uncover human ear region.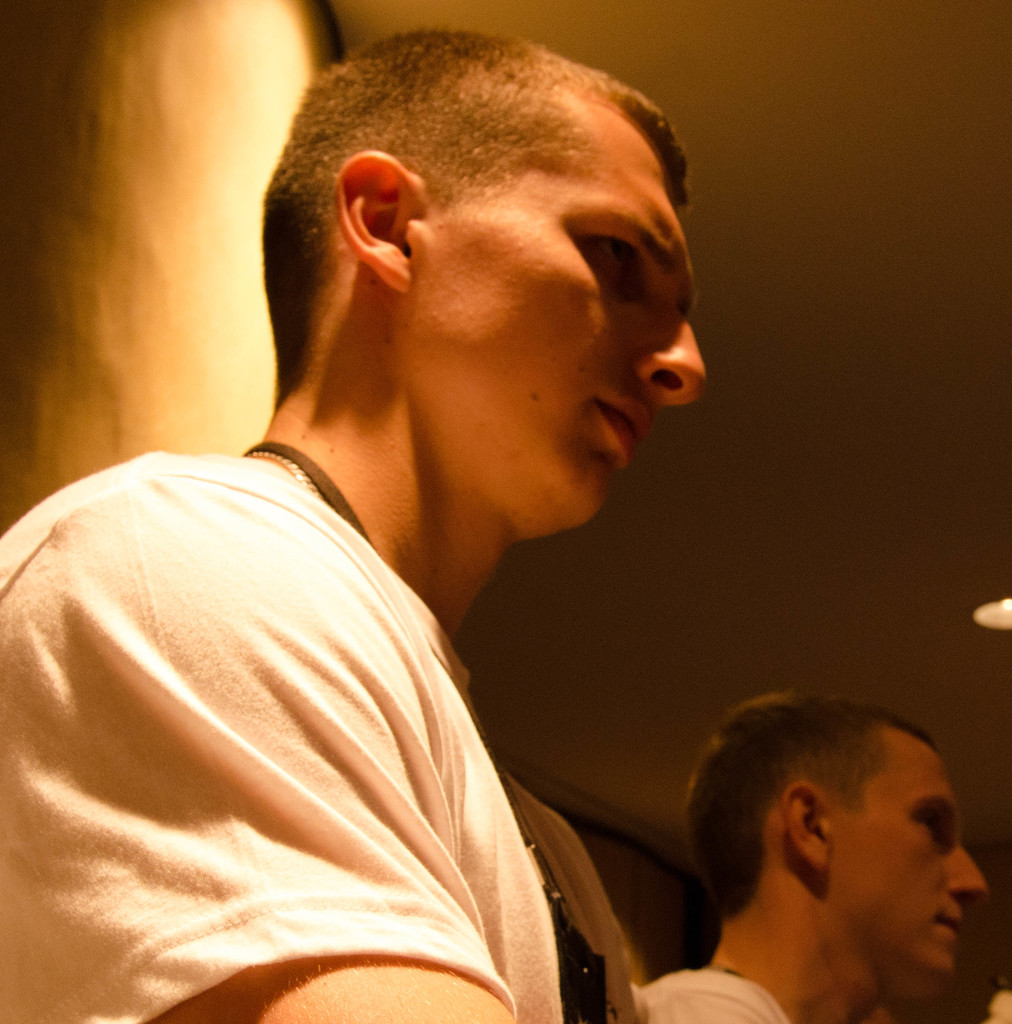
Uncovered: 782, 776, 833, 879.
